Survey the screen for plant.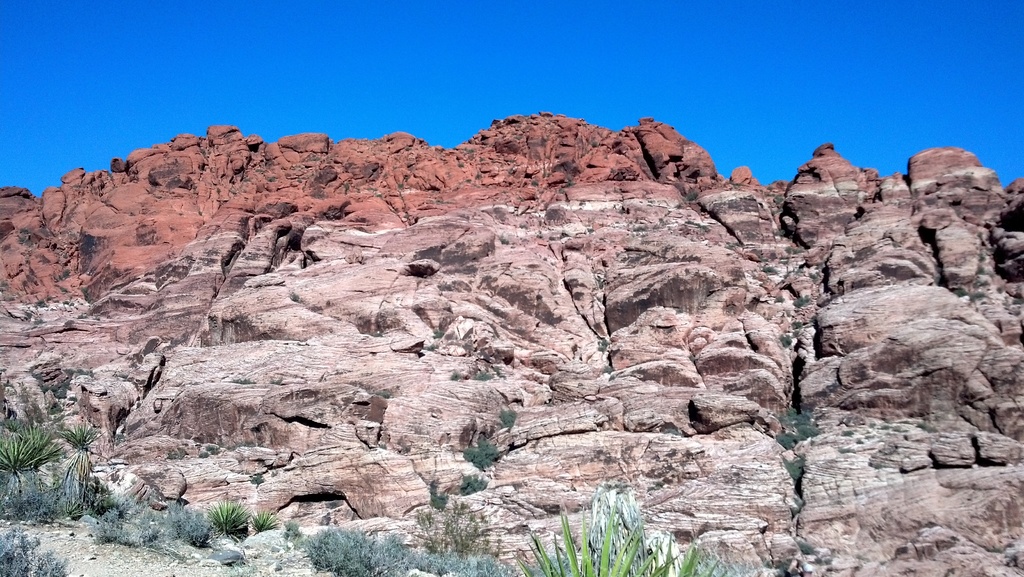
Survey found: pyautogui.locateOnScreen(685, 190, 697, 204).
